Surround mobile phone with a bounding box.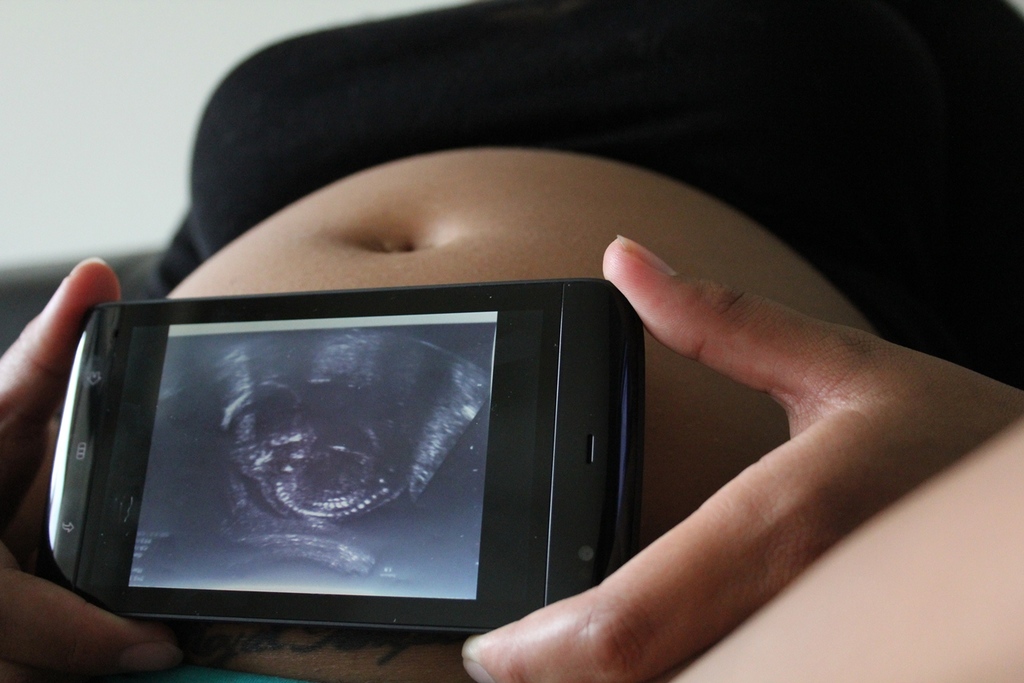
box(46, 271, 648, 639).
